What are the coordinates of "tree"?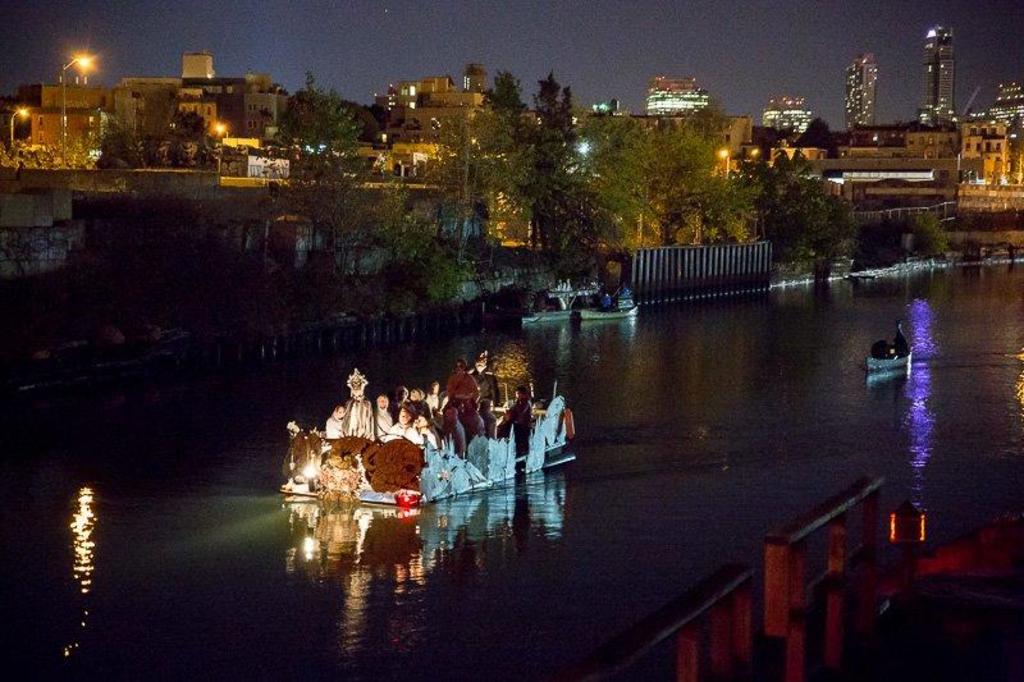
799/119/836/165.
